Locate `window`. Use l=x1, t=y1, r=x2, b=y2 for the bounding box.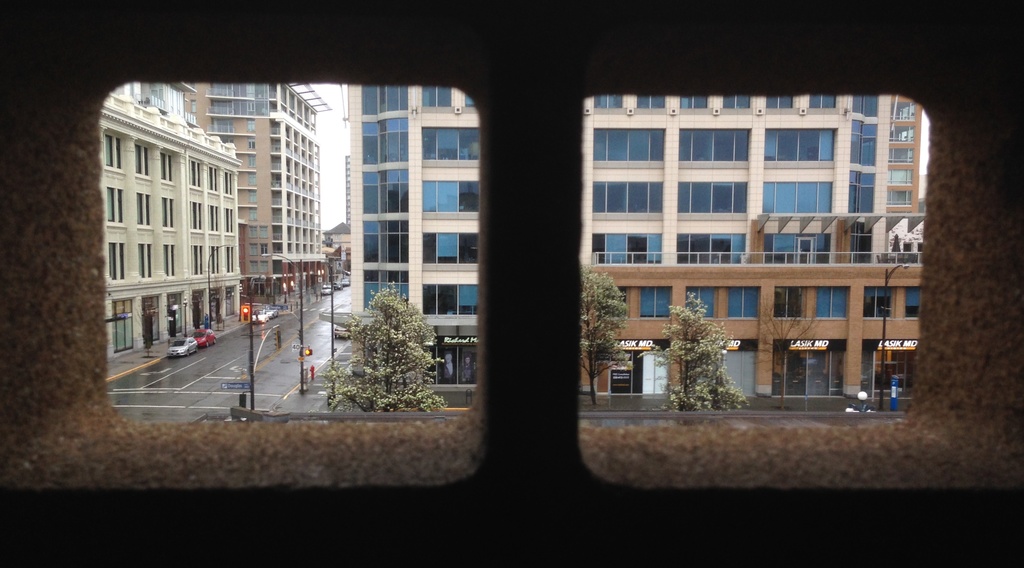
l=728, t=292, r=756, b=322.
